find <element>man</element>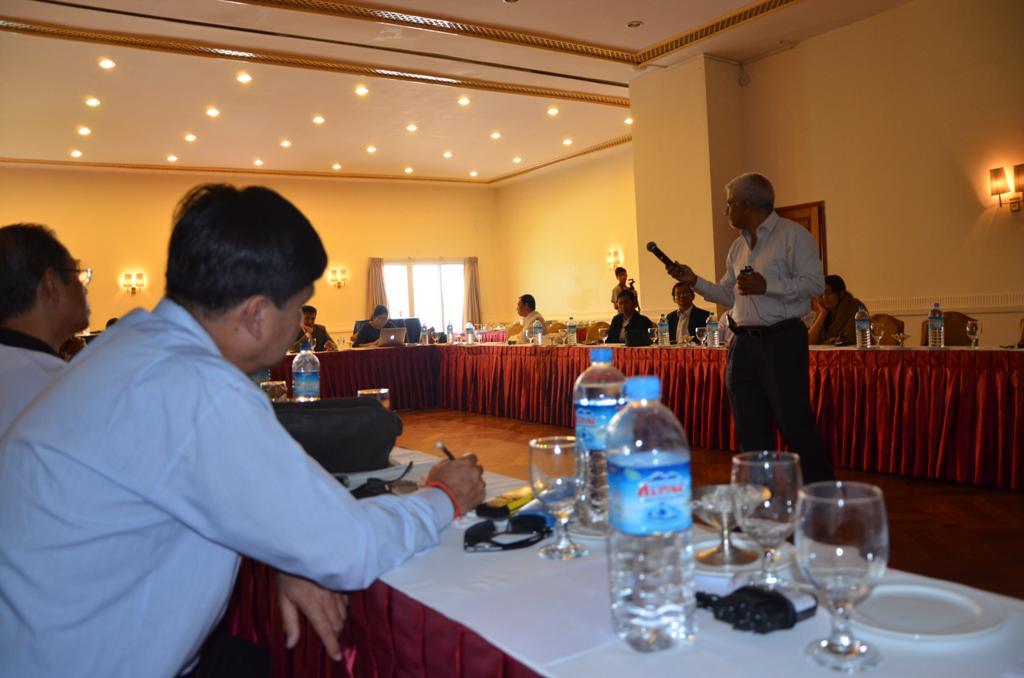
BBox(0, 184, 484, 677)
